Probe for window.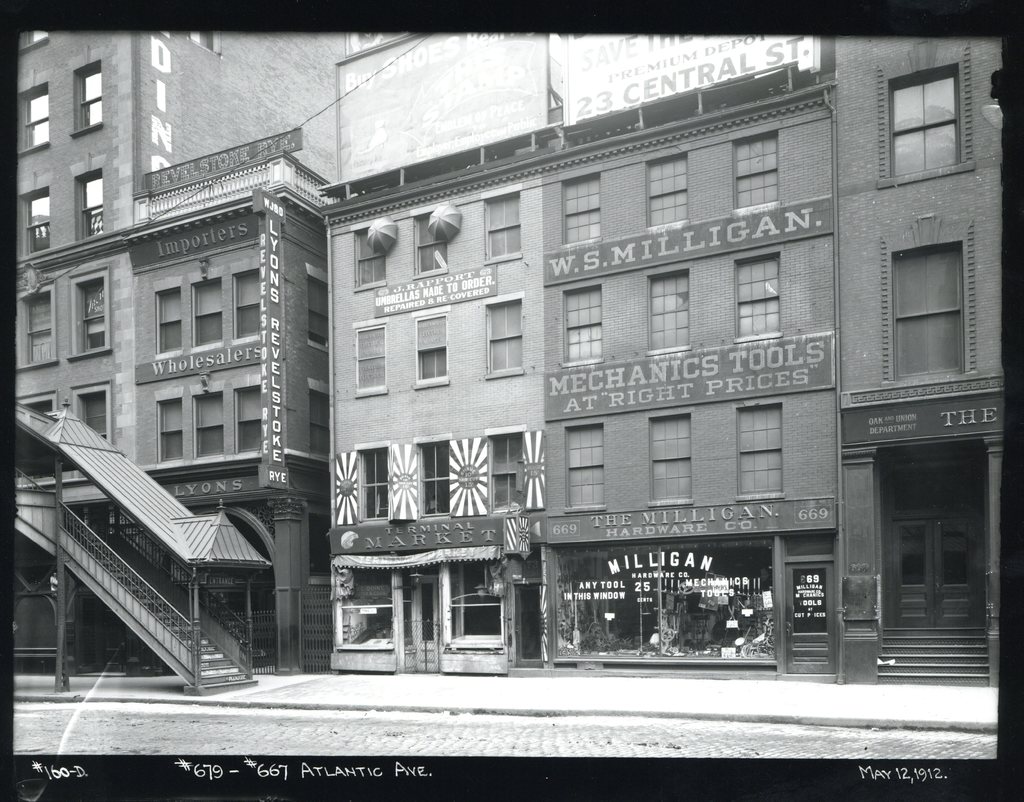
Probe result: Rect(305, 263, 331, 351).
